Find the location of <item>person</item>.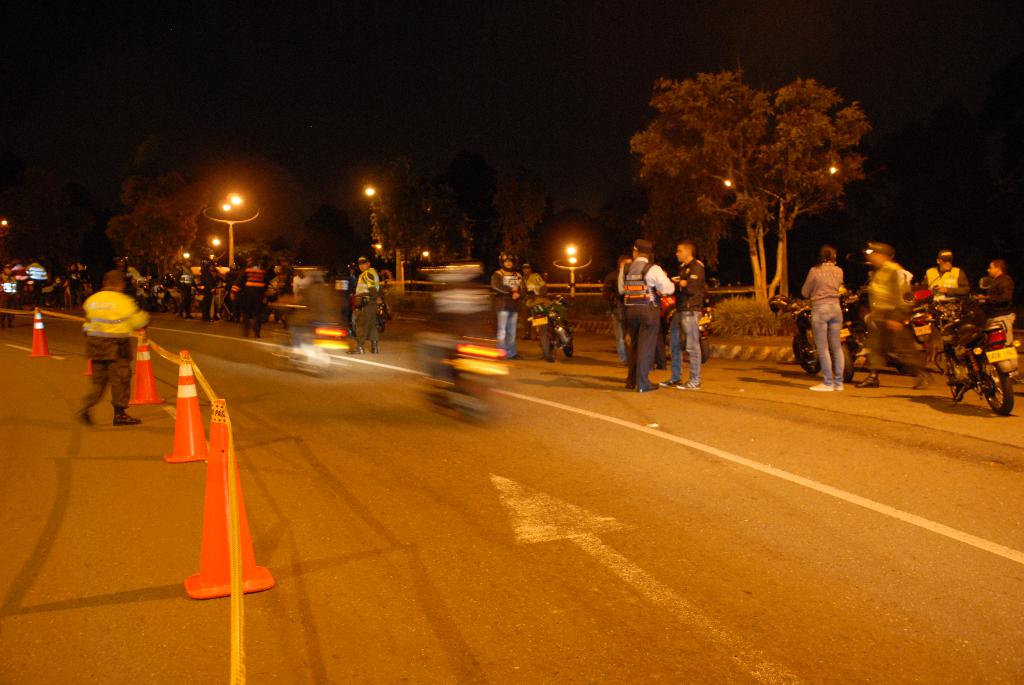
Location: rect(67, 281, 143, 429).
